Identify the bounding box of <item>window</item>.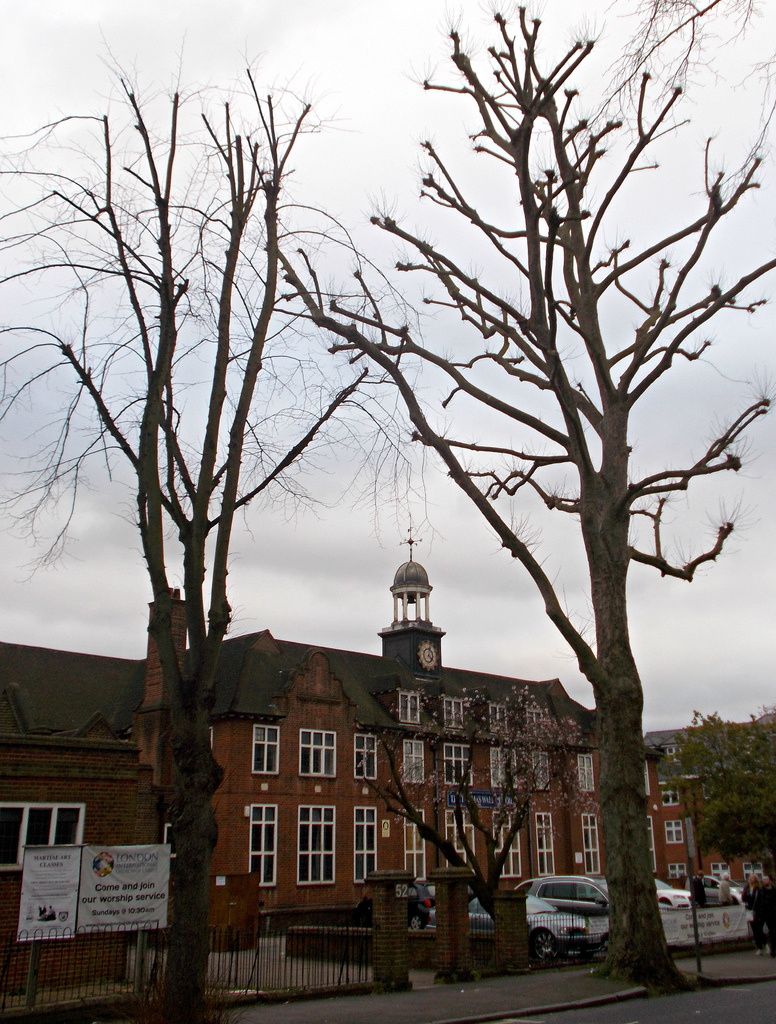
403, 738, 426, 785.
